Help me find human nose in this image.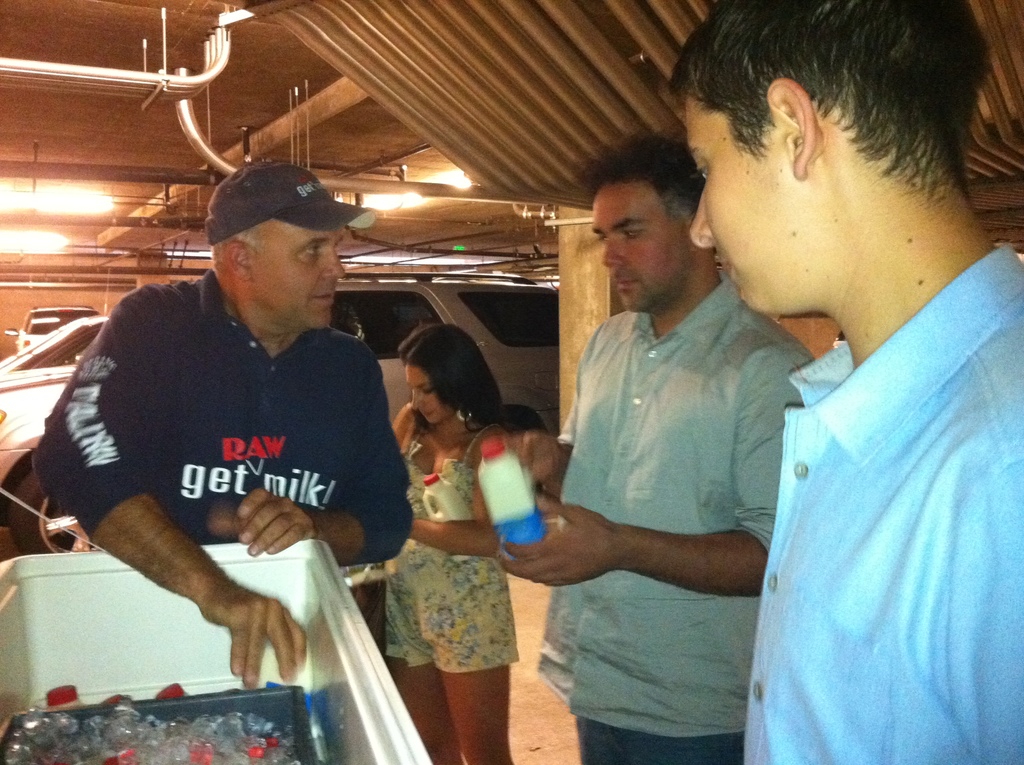
Found it: 409/392/425/410.
